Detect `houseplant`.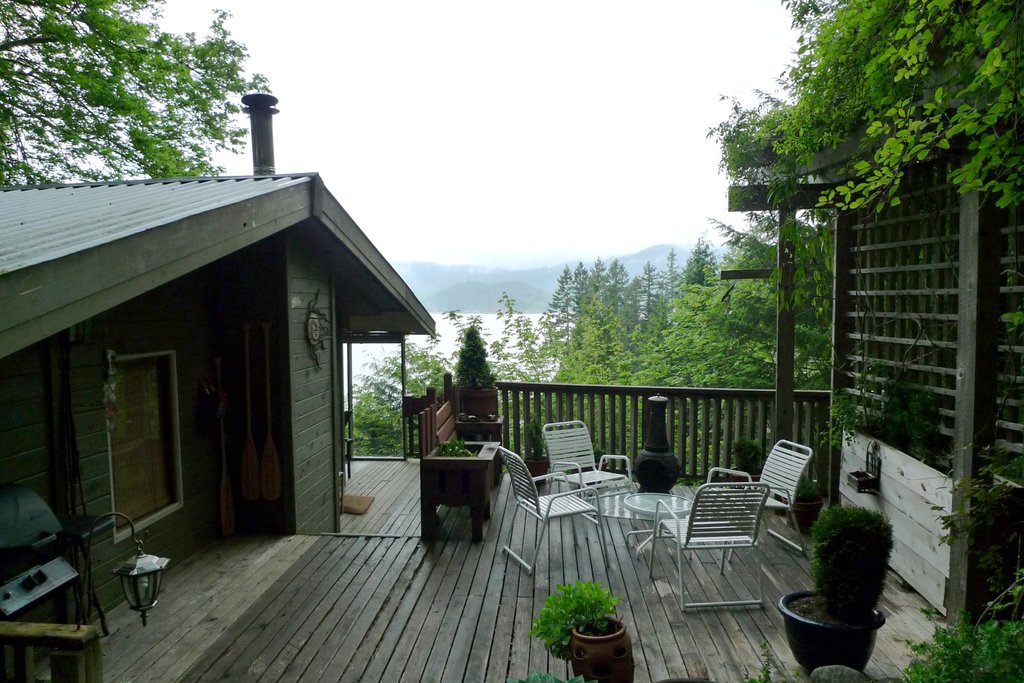
Detected at <box>720,430,766,483</box>.
